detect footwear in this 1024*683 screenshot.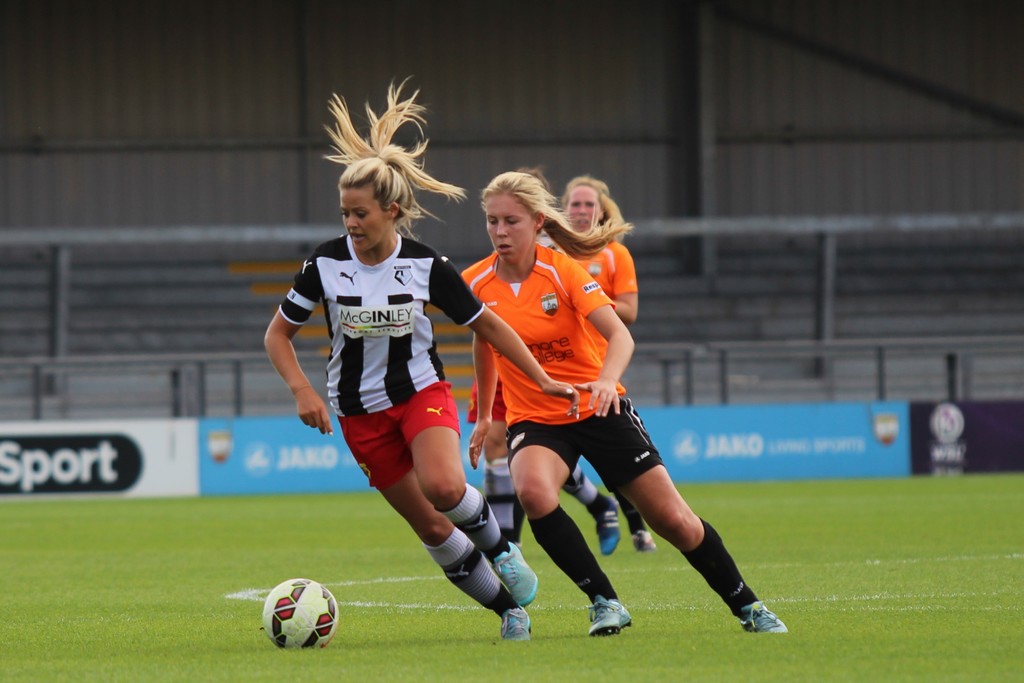
Detection: 743,598,784,634.
